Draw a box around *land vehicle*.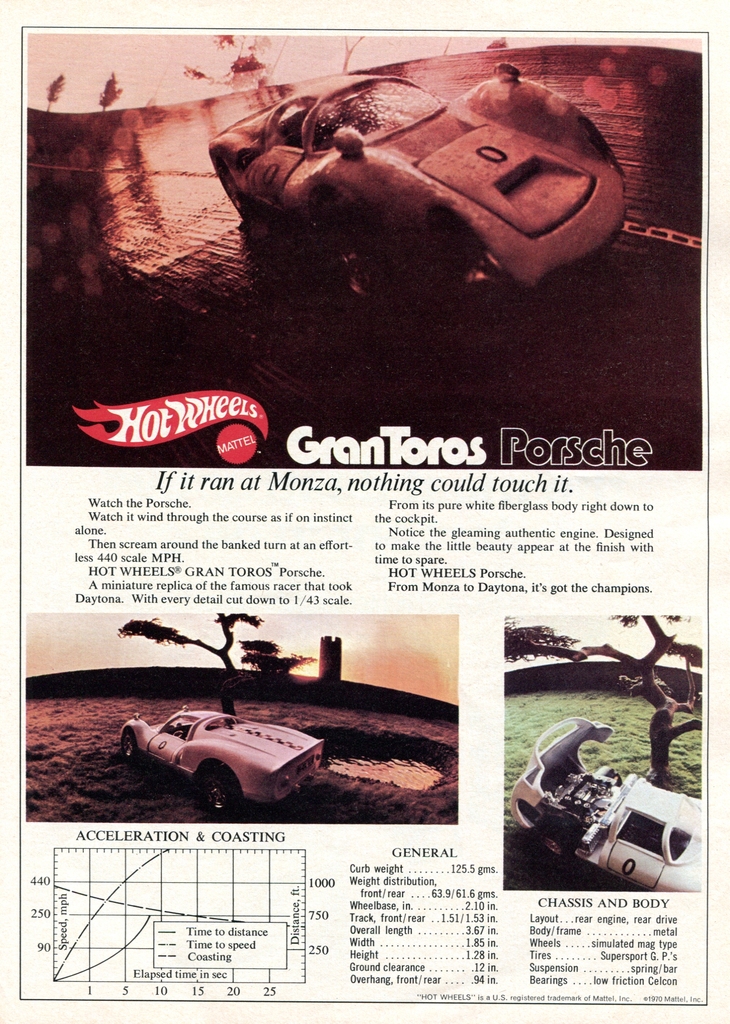
x1=120, y1=705, x2=326, y2=815.
